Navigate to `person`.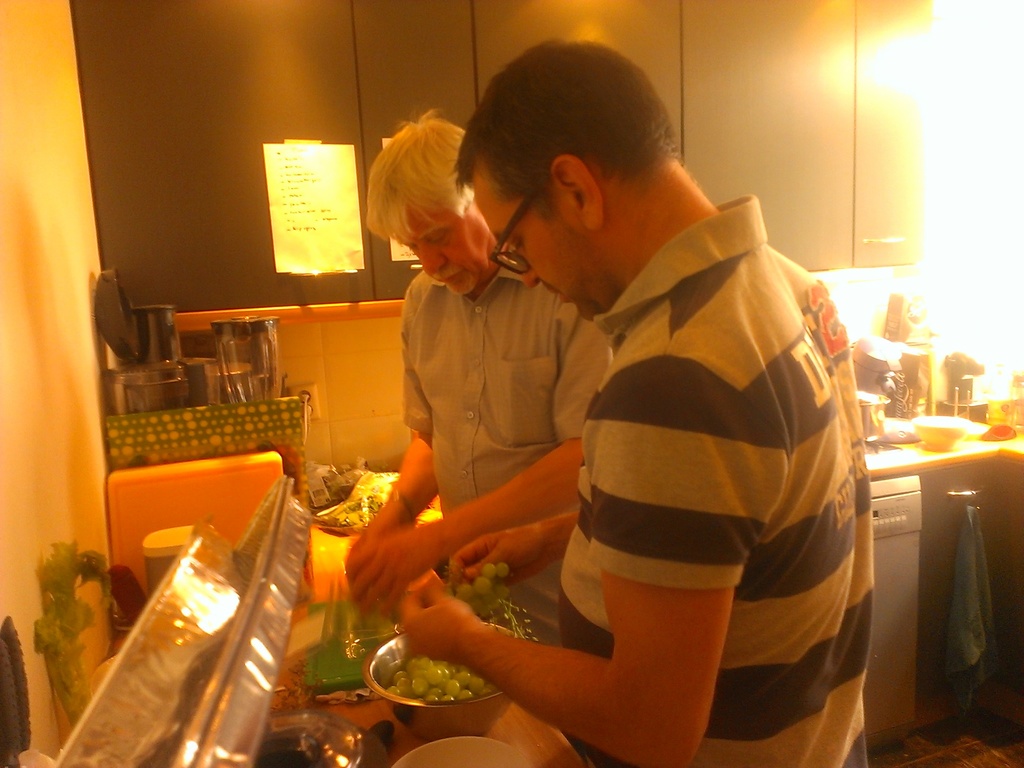
Navigation target: {"left": 399, "top": 36, "right": 877, "bottom": 767}.
